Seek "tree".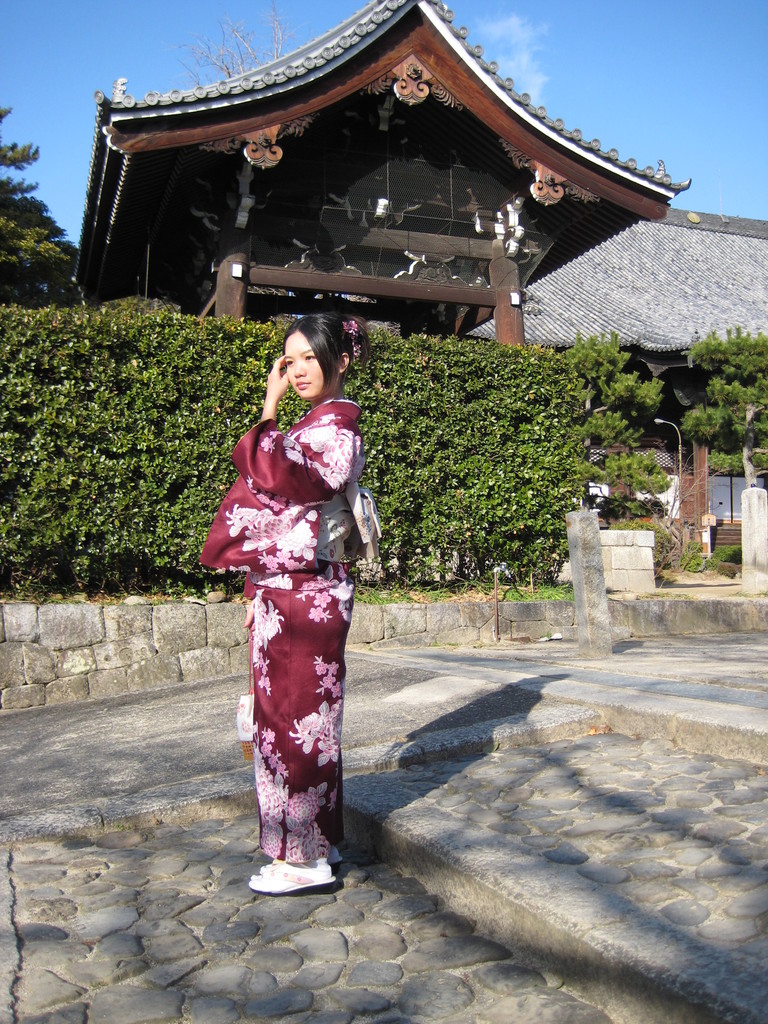
detection(0, 95, 90, 316).
